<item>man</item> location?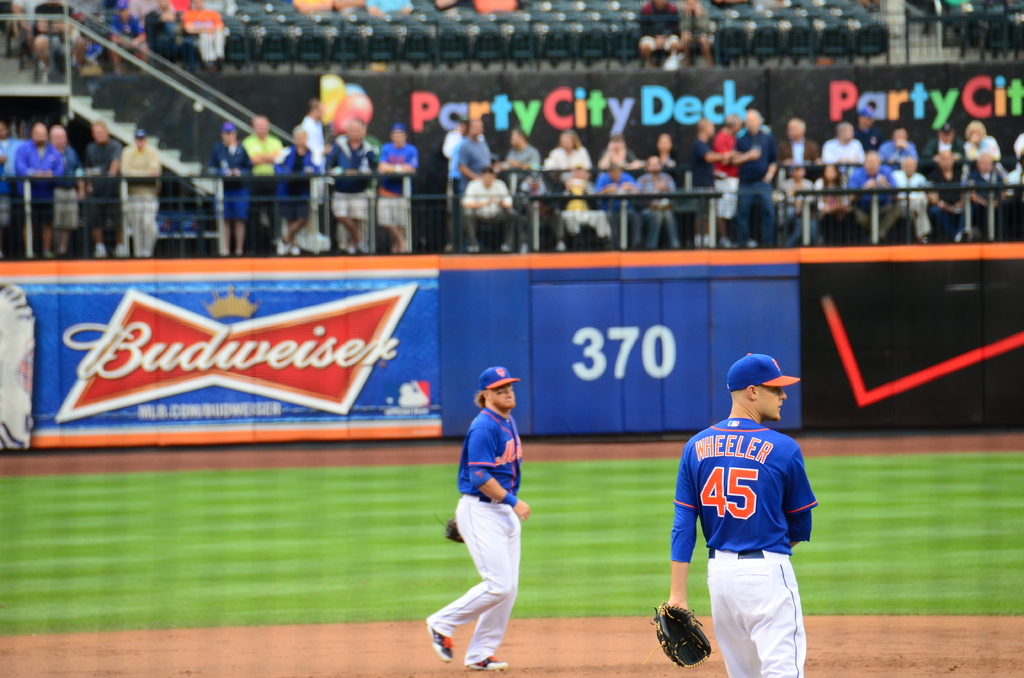
l=850, t=109, r=881, b=159
